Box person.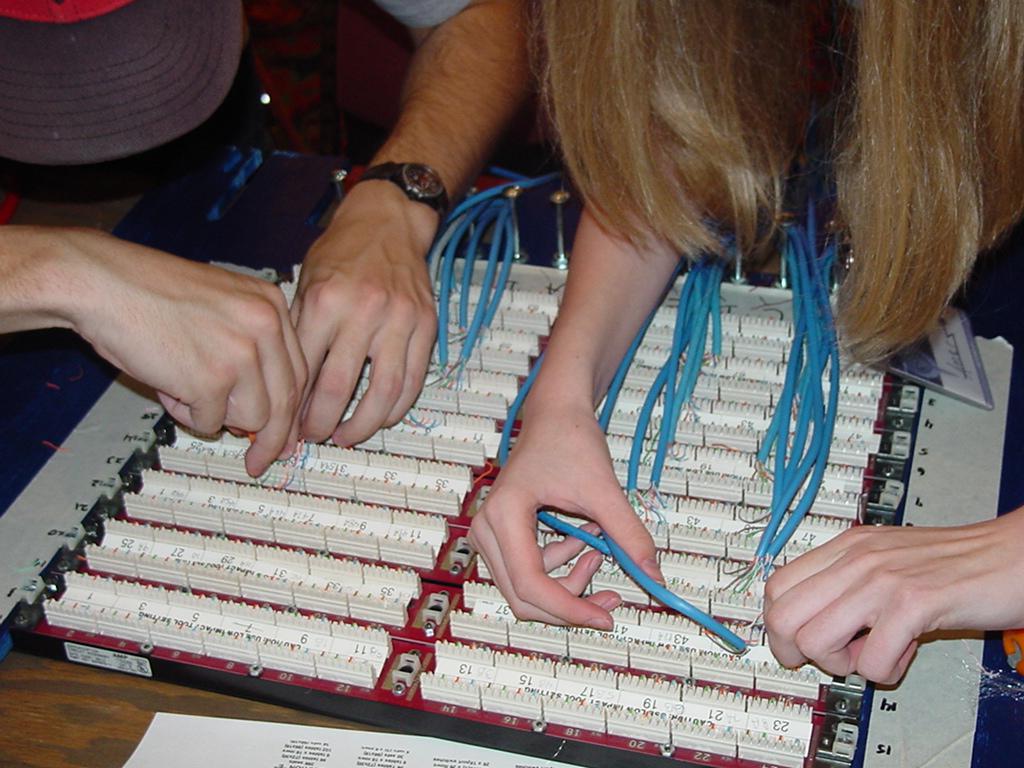
[x1=531, y1=0, x2=1023, y2=692].
